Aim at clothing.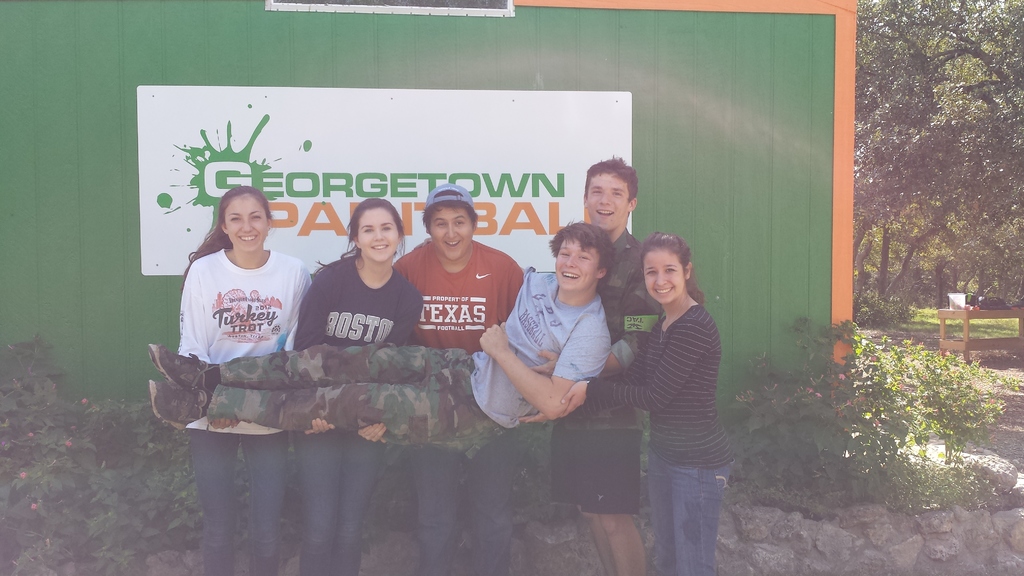
Aimed at detection(400, 442, 474, 575).
